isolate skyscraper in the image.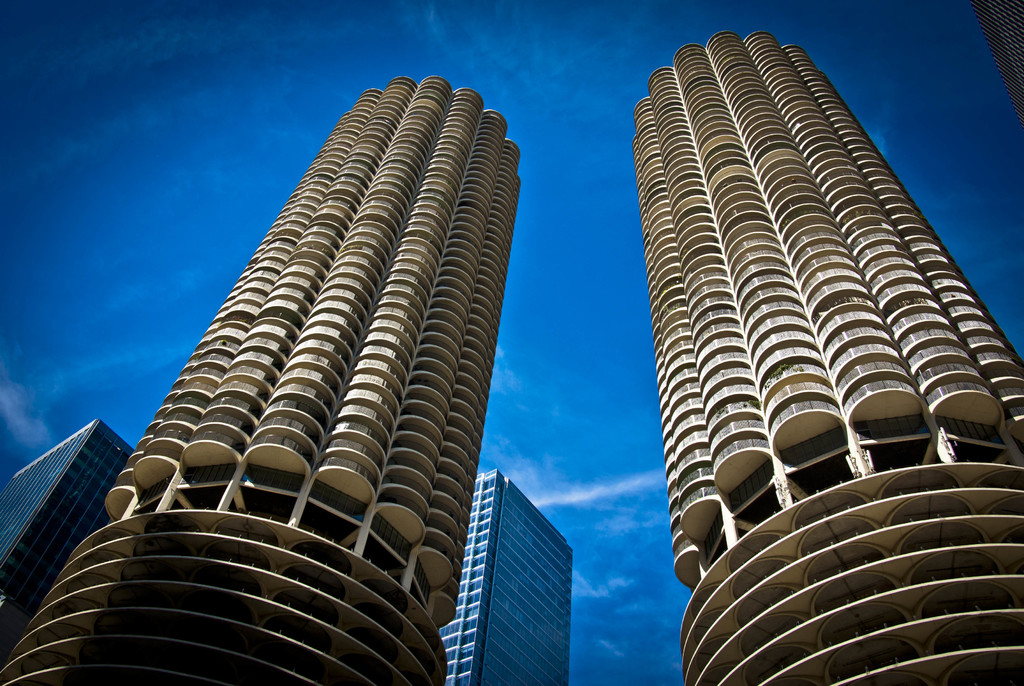
Isolated region: [x1=429, y1=464, x2=577, y2=685].
